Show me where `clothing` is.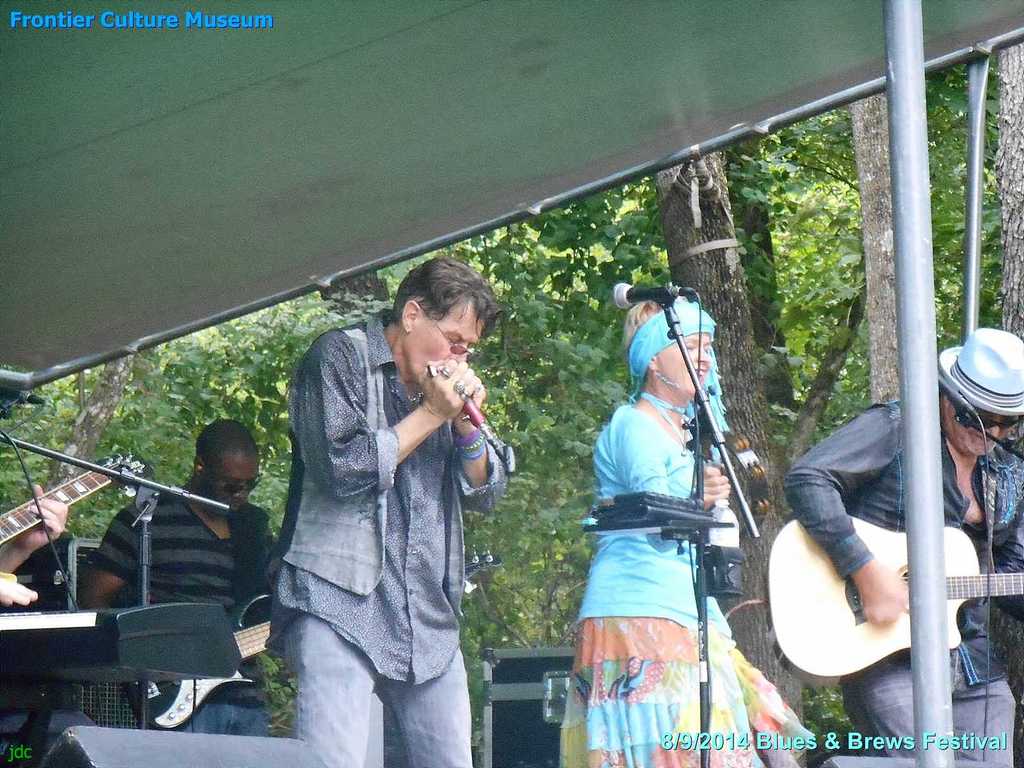
`clothing` is at {"left": 264, "top": 294, "right": 495, "bottom": 748}.
